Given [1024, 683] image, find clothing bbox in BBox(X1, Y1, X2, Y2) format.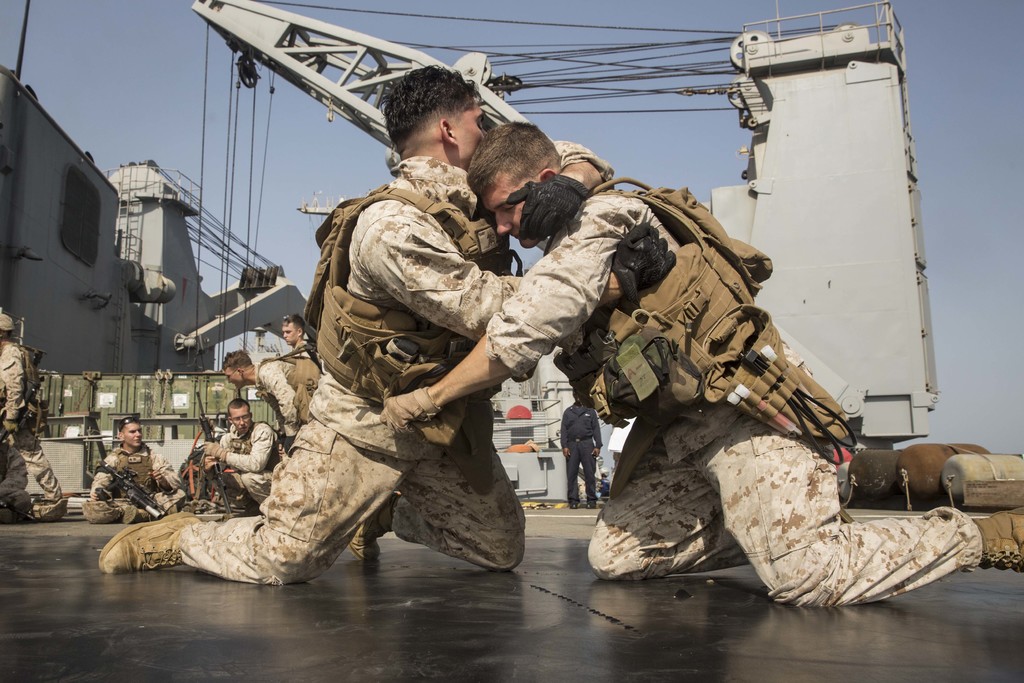
BBox(558, 403, 601, 498).
